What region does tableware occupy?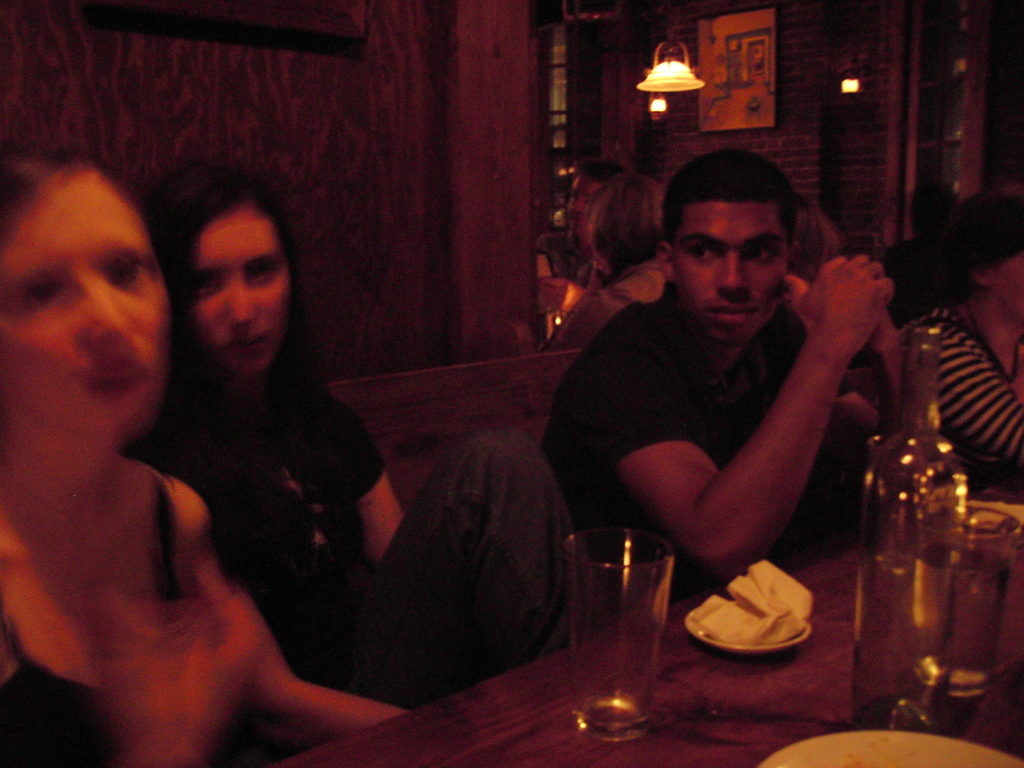
756 726 1023 767.
